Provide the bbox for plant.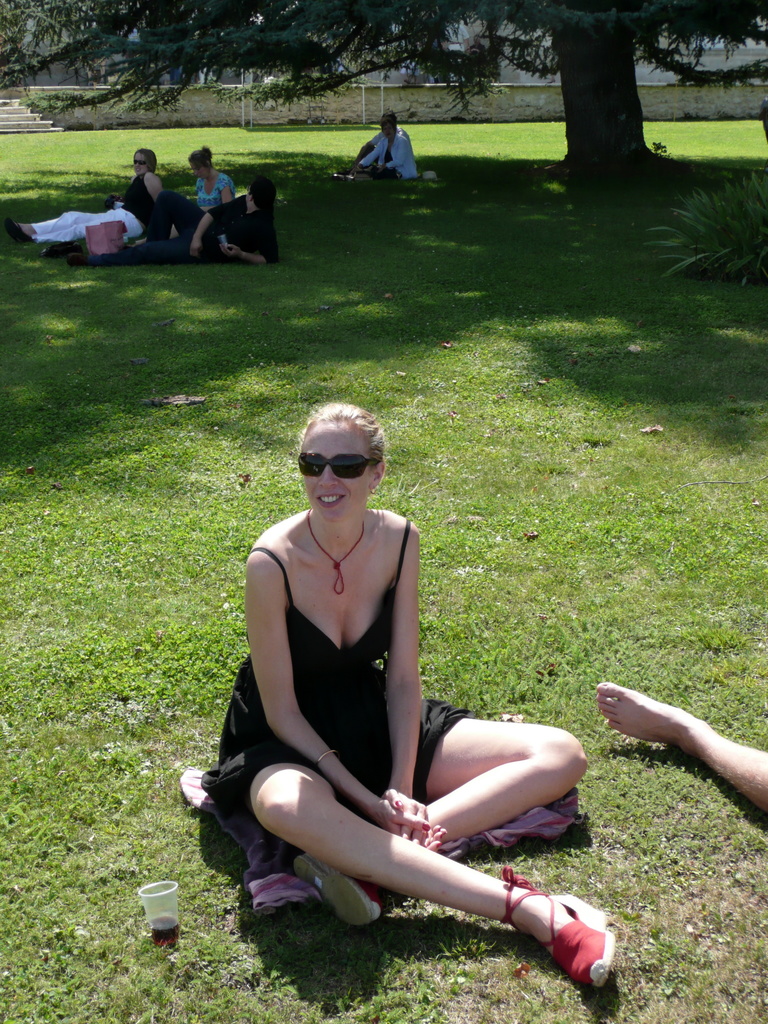
l=663, t=164, r=755, b=278.
